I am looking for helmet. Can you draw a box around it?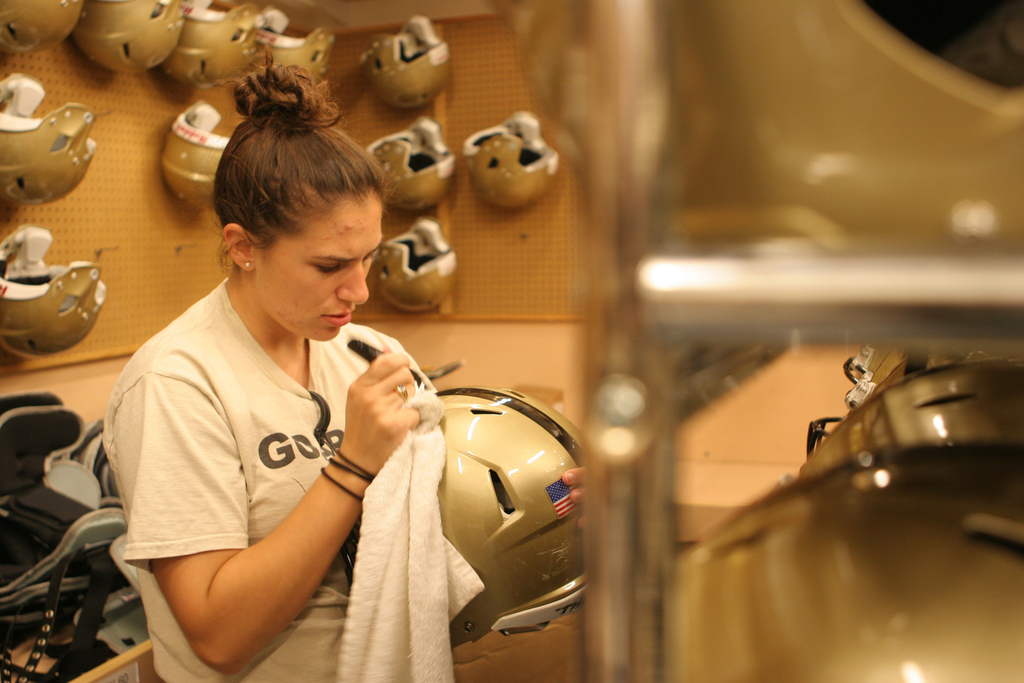
Sure, the bounding box is <box>360,13,450,105</box>.
